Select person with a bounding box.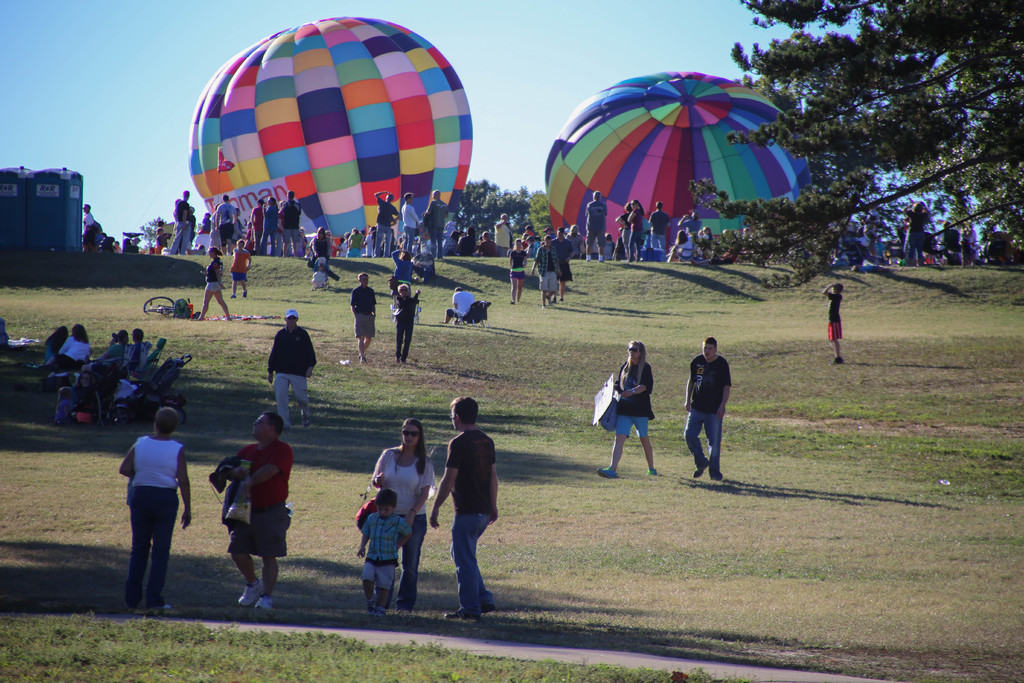
detection(223, 409, 296, 612).
